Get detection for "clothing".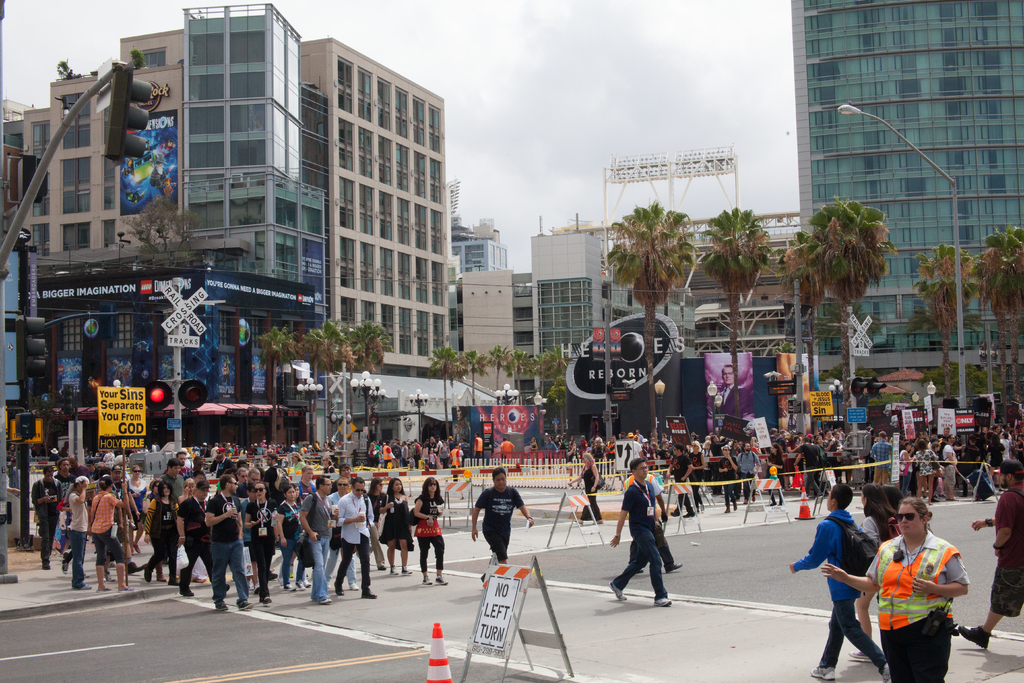
Detection: (860, 516, 884, 545).
